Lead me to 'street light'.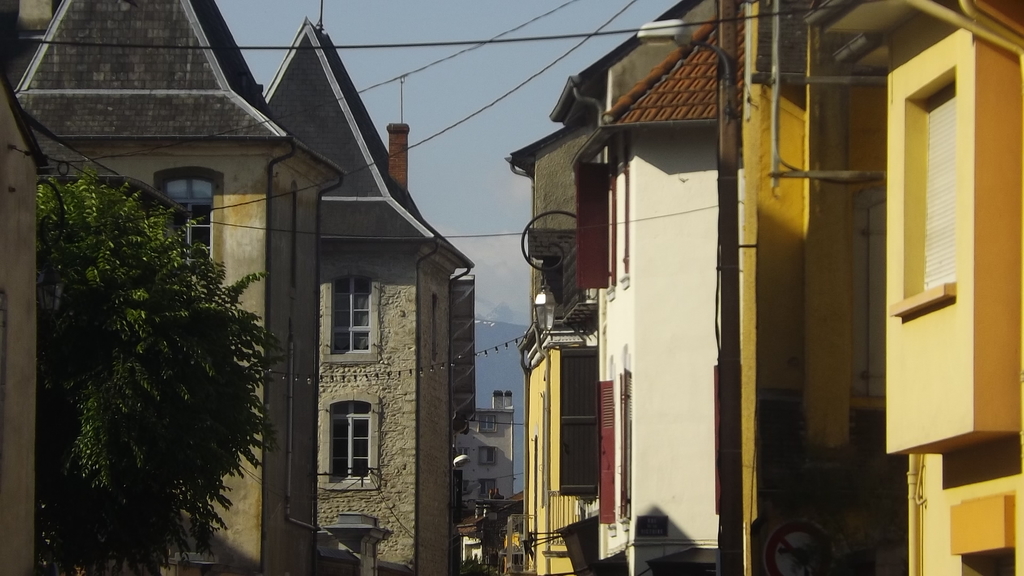
Lead to 636 19 738 120.
